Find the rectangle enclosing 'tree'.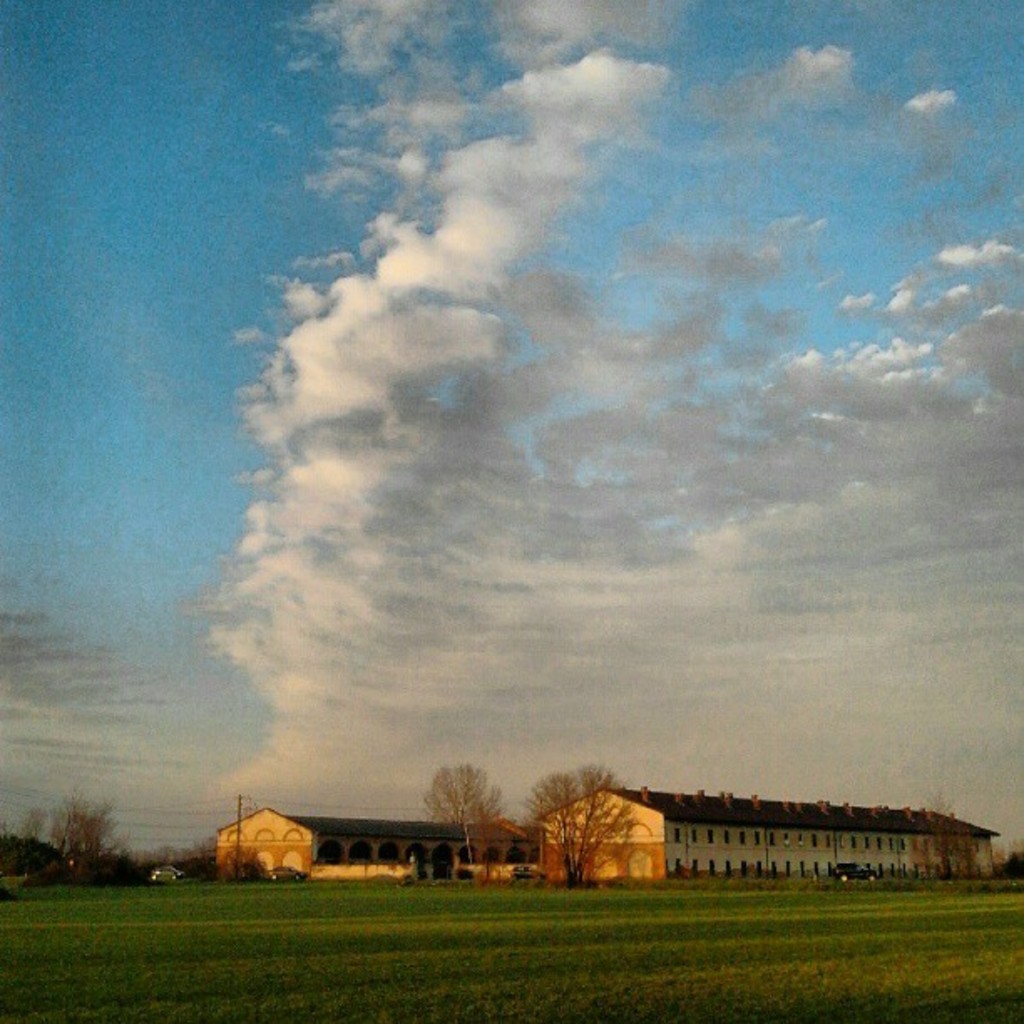
{"left": 216, "top": 838, "right": 269, "bottom": 882}.
